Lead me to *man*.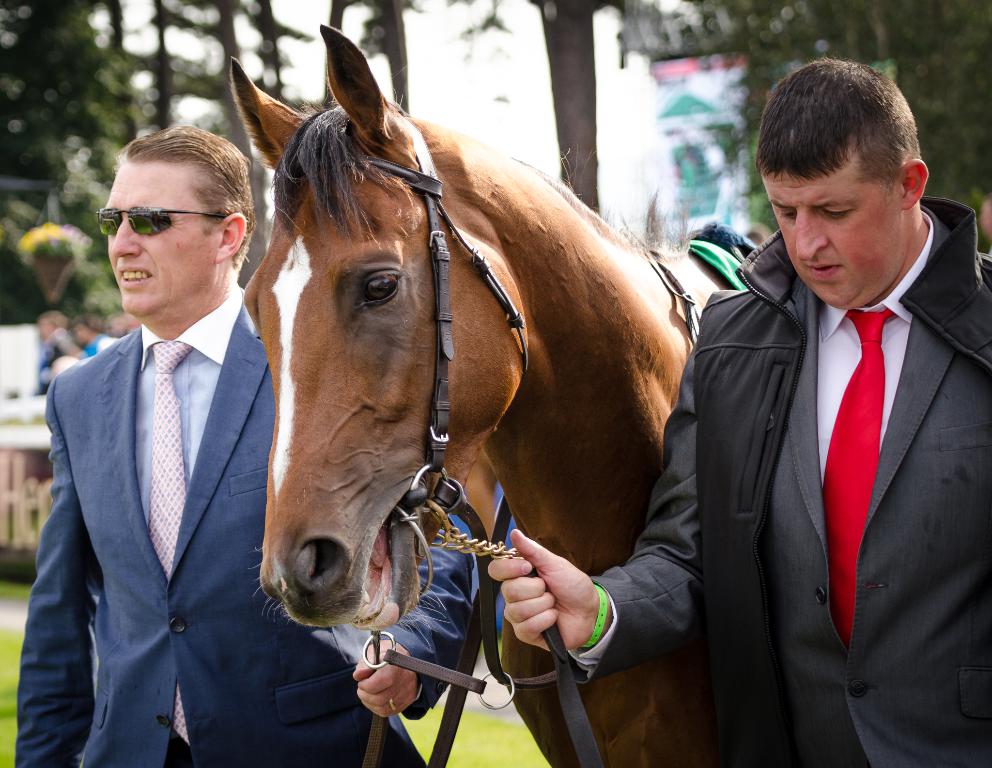
Lead to <bbox>37, 315, 77, 394</bbox>.
